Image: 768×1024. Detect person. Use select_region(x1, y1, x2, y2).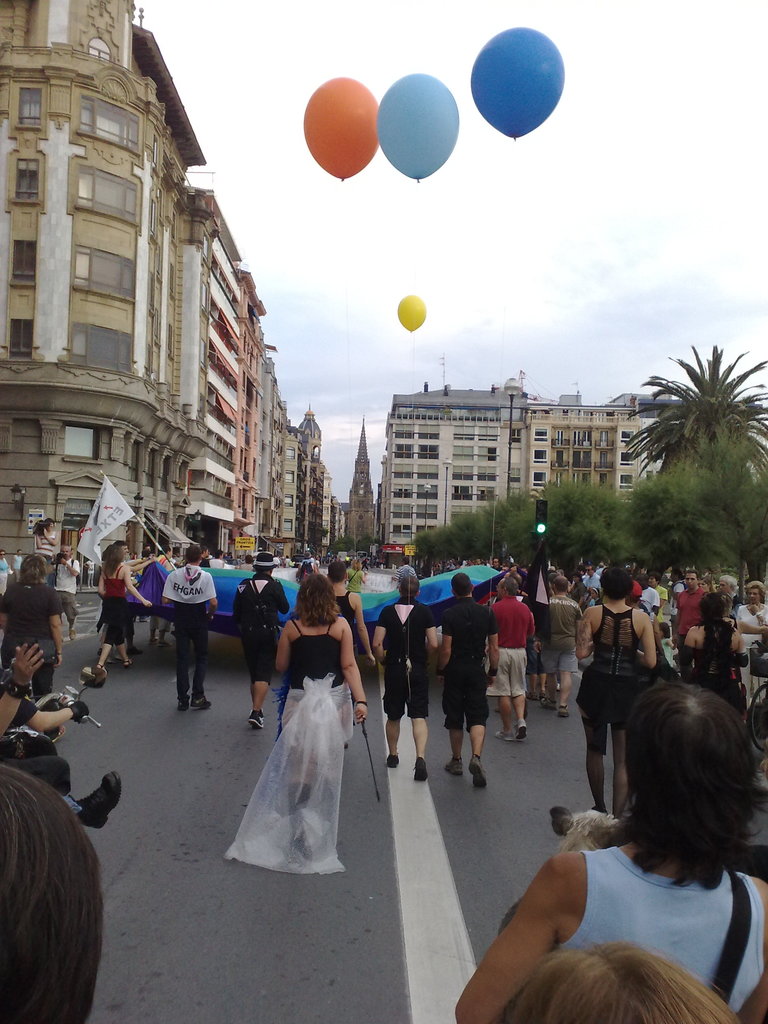
select_region(735, 583, 767, 666).
